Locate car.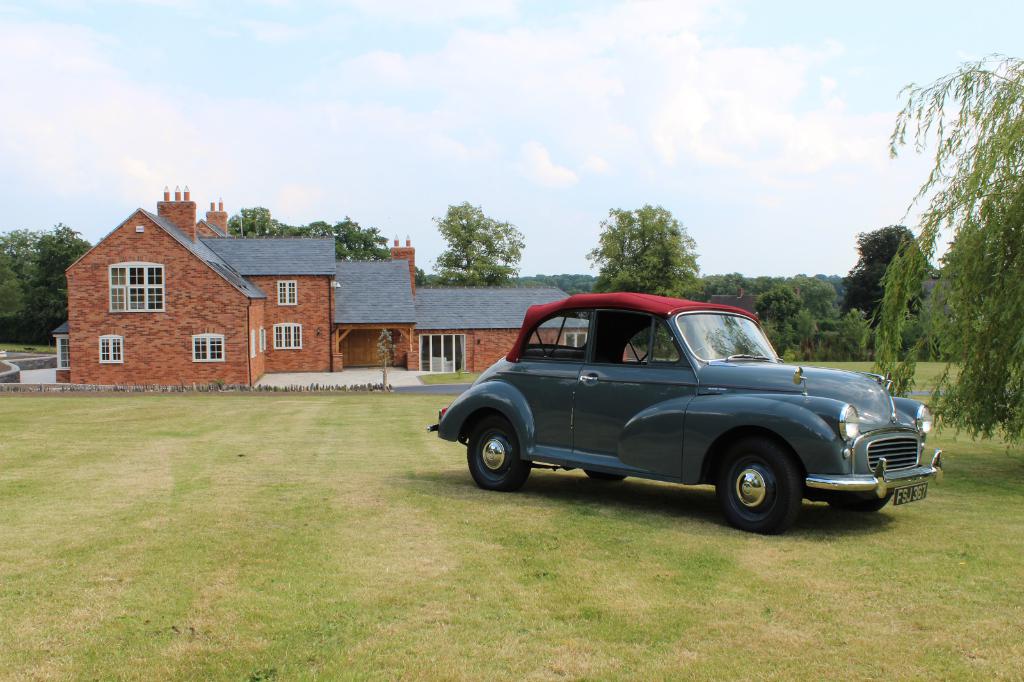
Bounding box: [x1=419, y1=287, x2=943, y2=538].
